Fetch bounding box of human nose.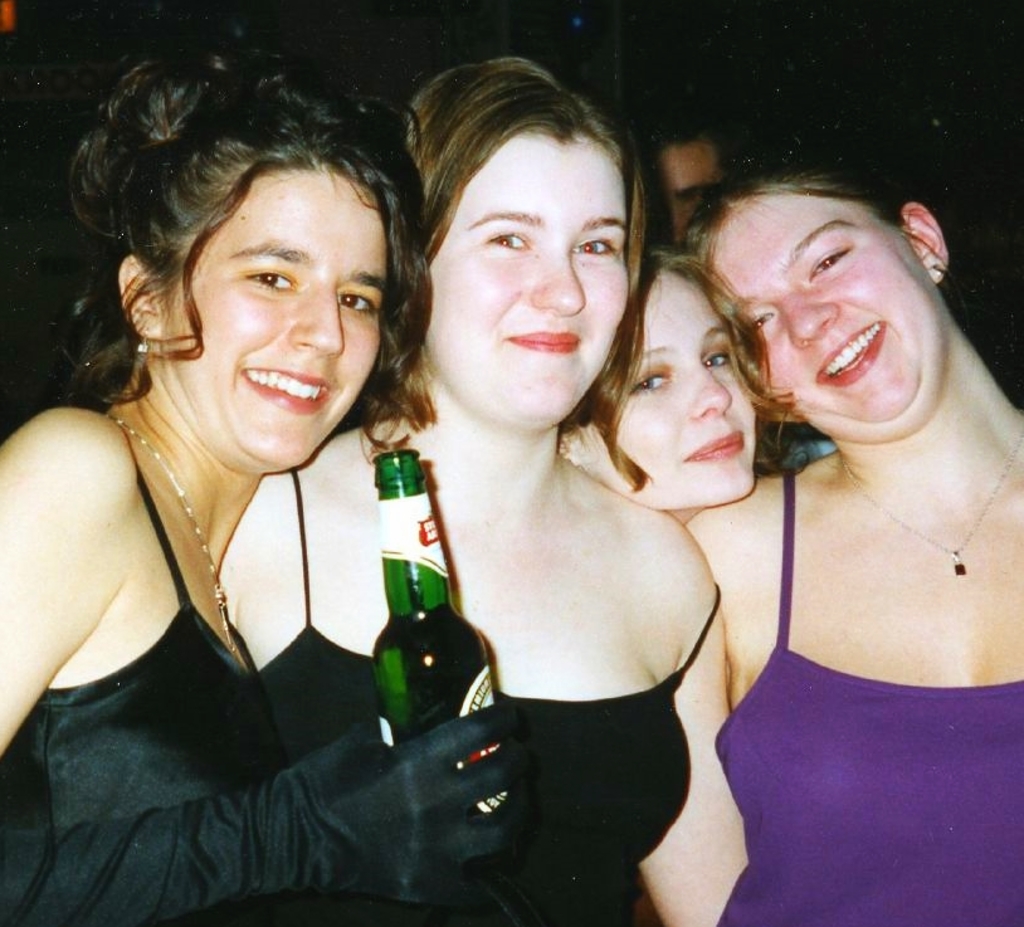
Bbox: [left=528, top=243, right=593, bottom=321].
